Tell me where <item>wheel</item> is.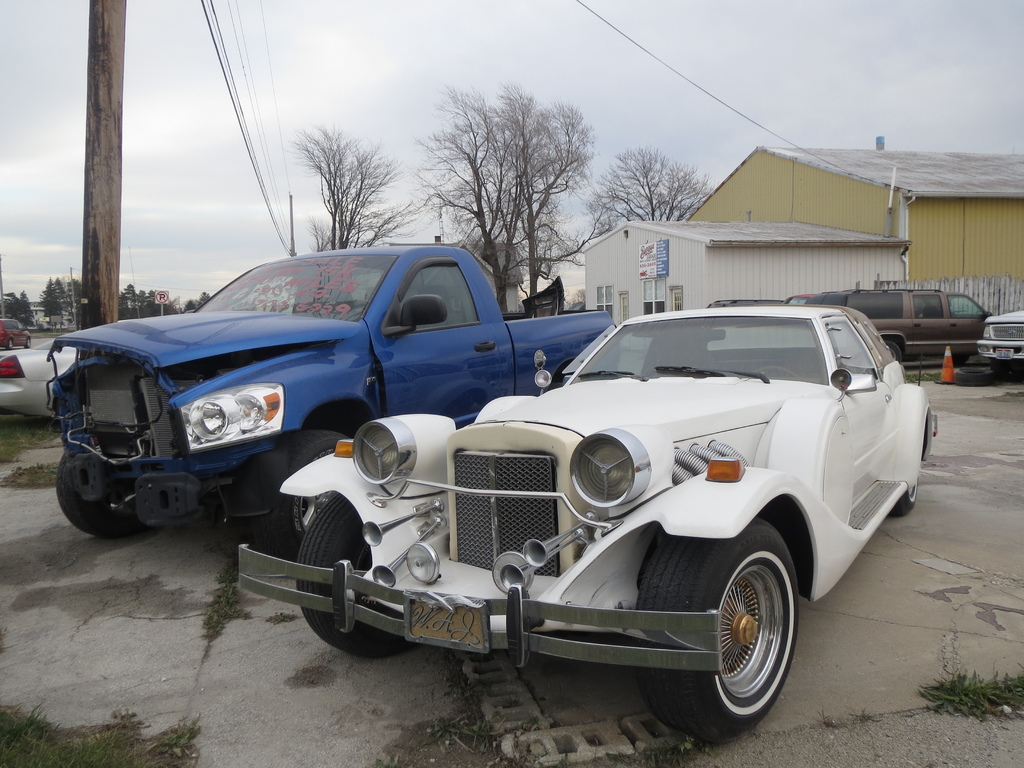
<item>wheel</item> is at Rect(628, 519, 802, 743).
